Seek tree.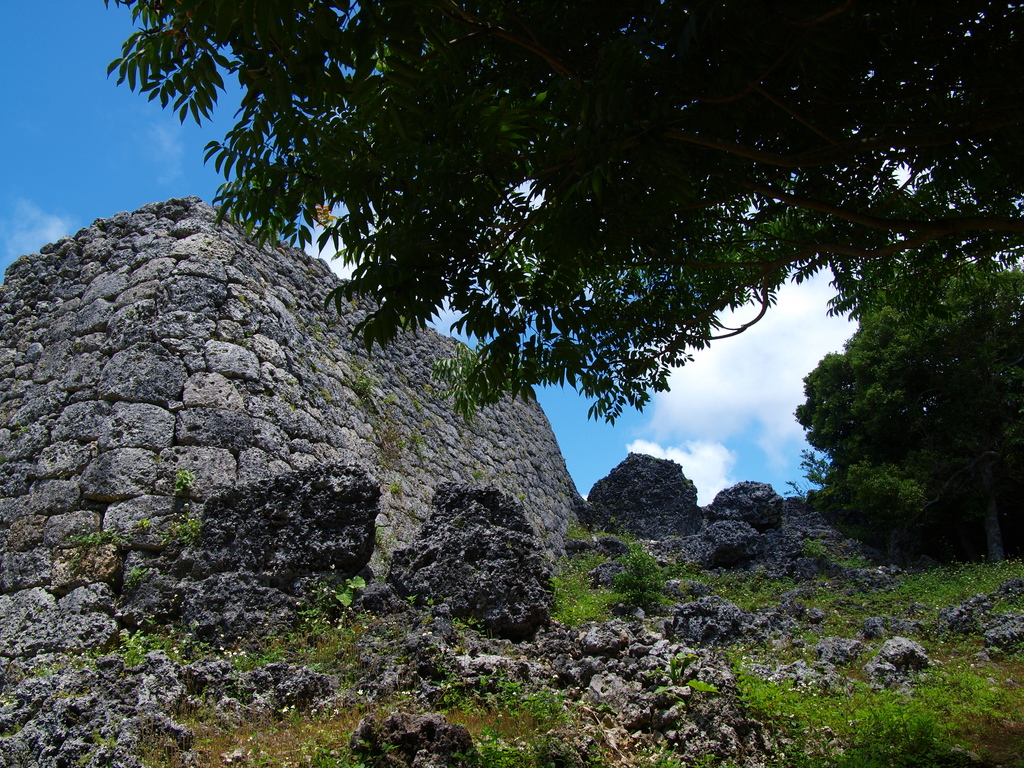
bbox=(790, 244, 1023, 566).
